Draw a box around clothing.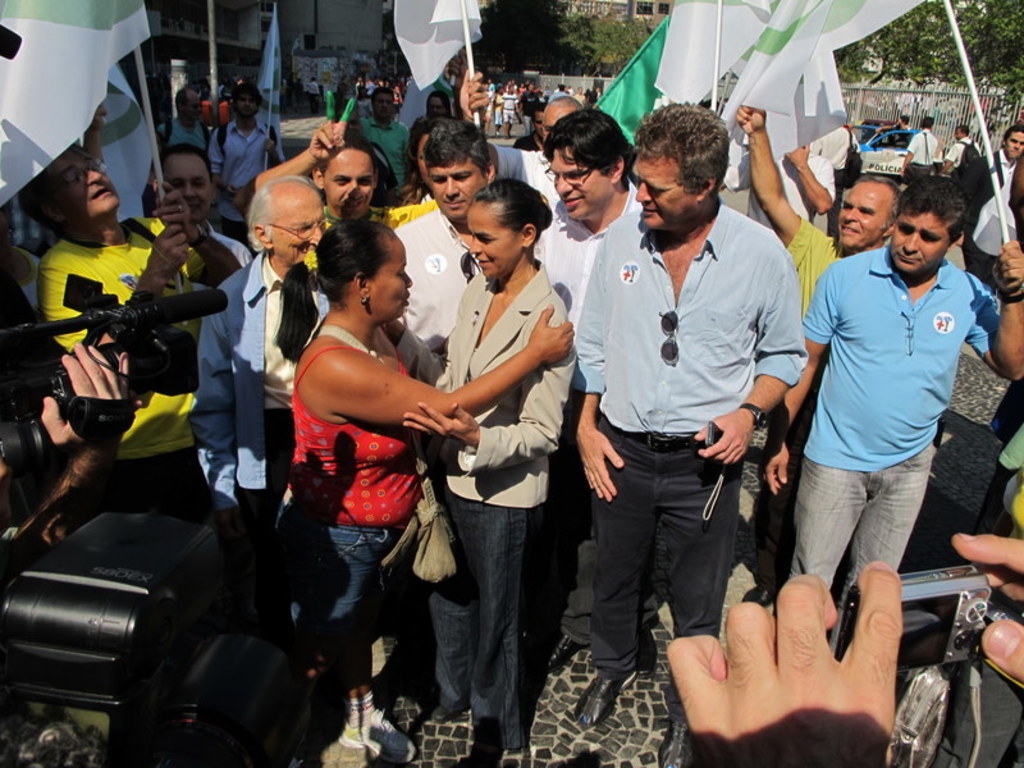
{"x1": 503, "y1": 92, "x2": 524, "y2": 120}.
